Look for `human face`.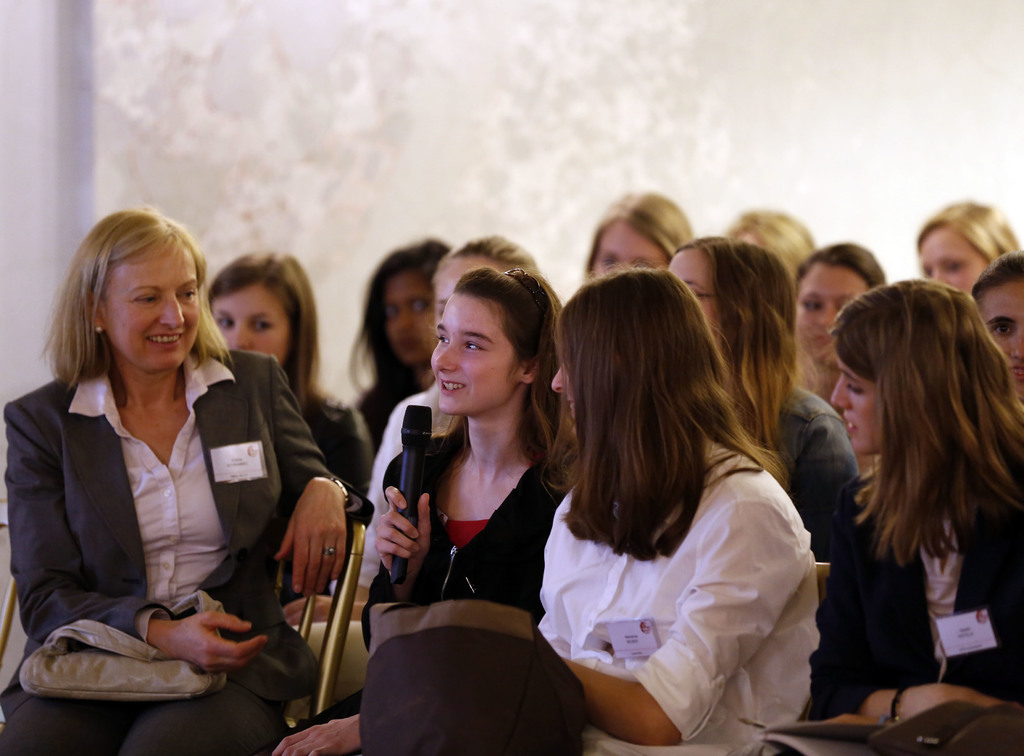
Found: <region>669, 247, 717, 341</region>.
